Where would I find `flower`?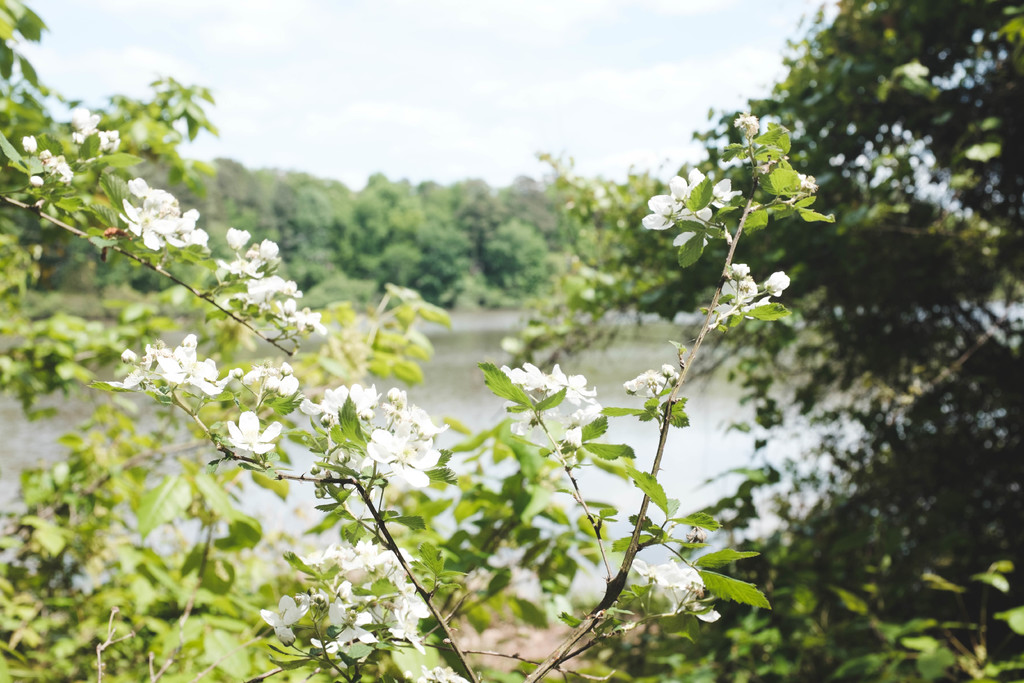
At 633,555,713,614.
